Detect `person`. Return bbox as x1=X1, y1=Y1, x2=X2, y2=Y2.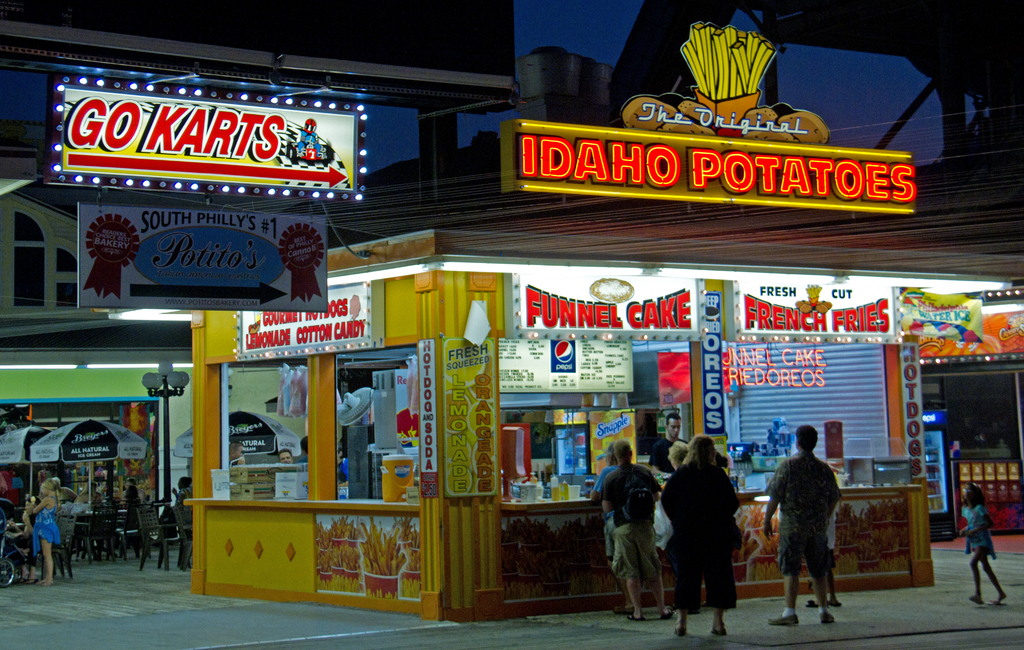
x1=34, y1=475, x2=61, y2=586.
